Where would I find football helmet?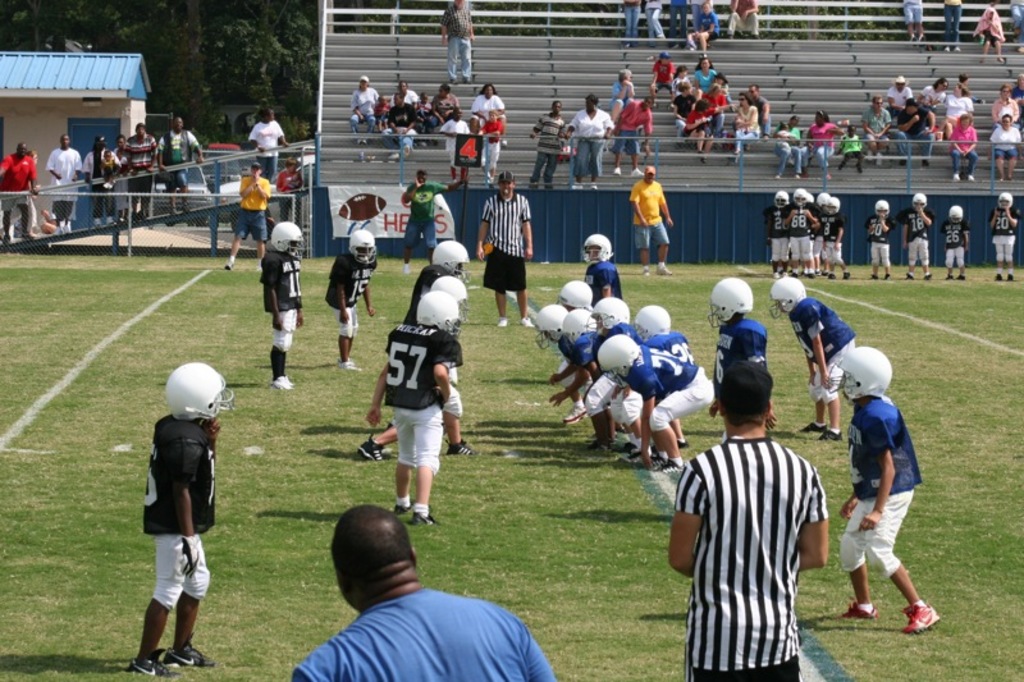
At <box>347,228,381,265</box>.
